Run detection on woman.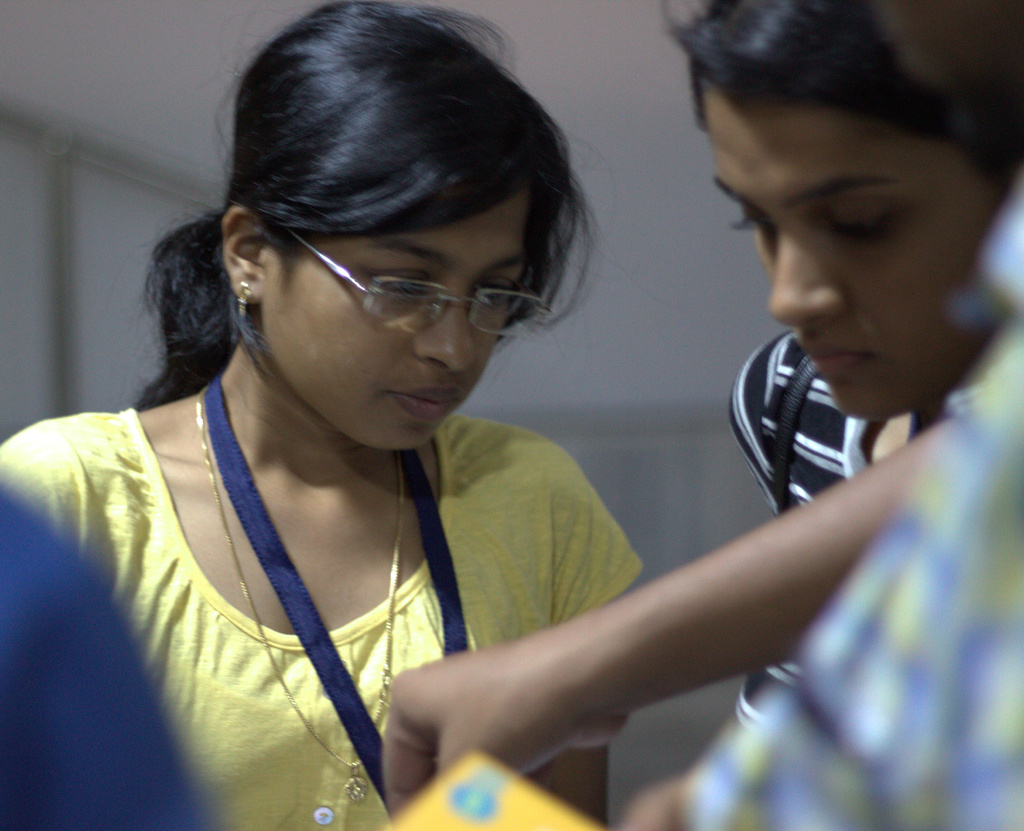
Result: 25:19:735:818.
